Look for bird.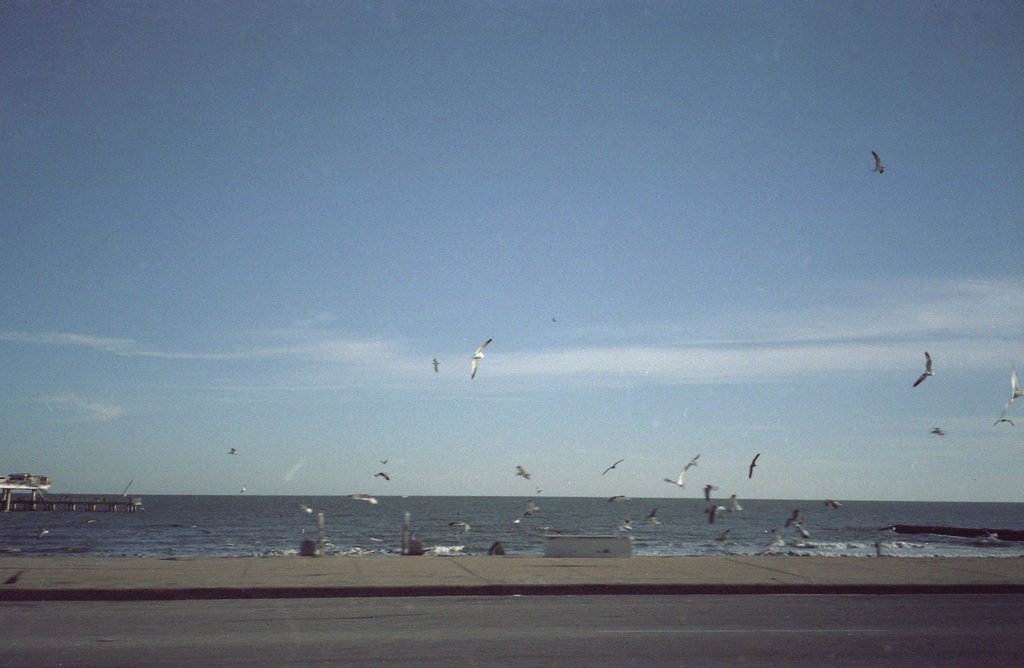
Found: [left=605, top=493, right=630, bottom=505].
